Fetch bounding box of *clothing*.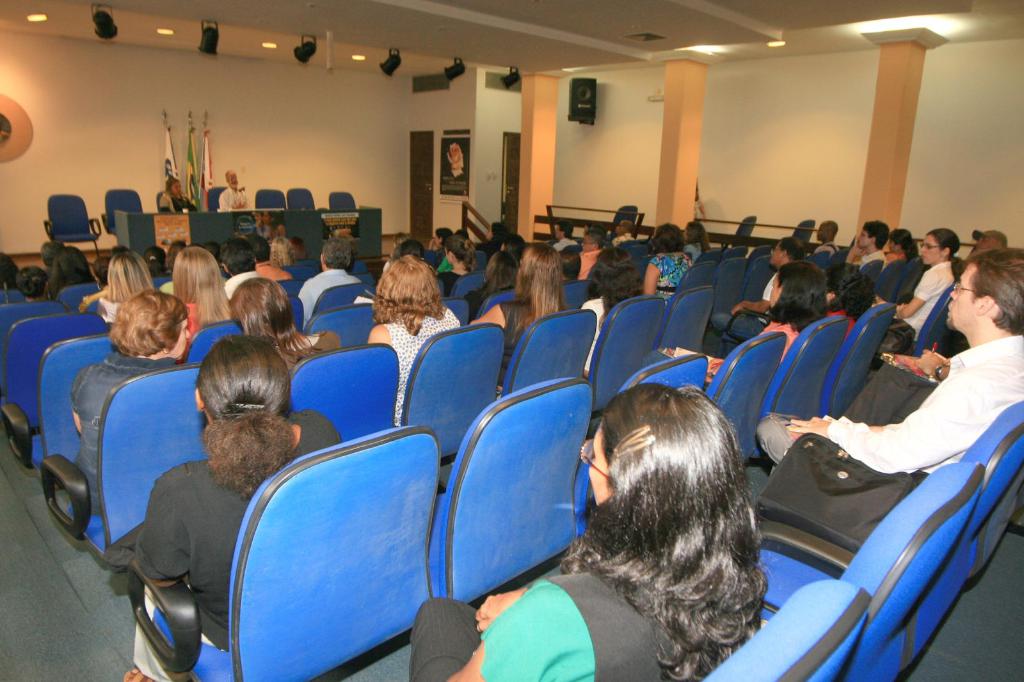
Bbox: pyautogui.locateOnScreen(804, 305, 852, 338).
